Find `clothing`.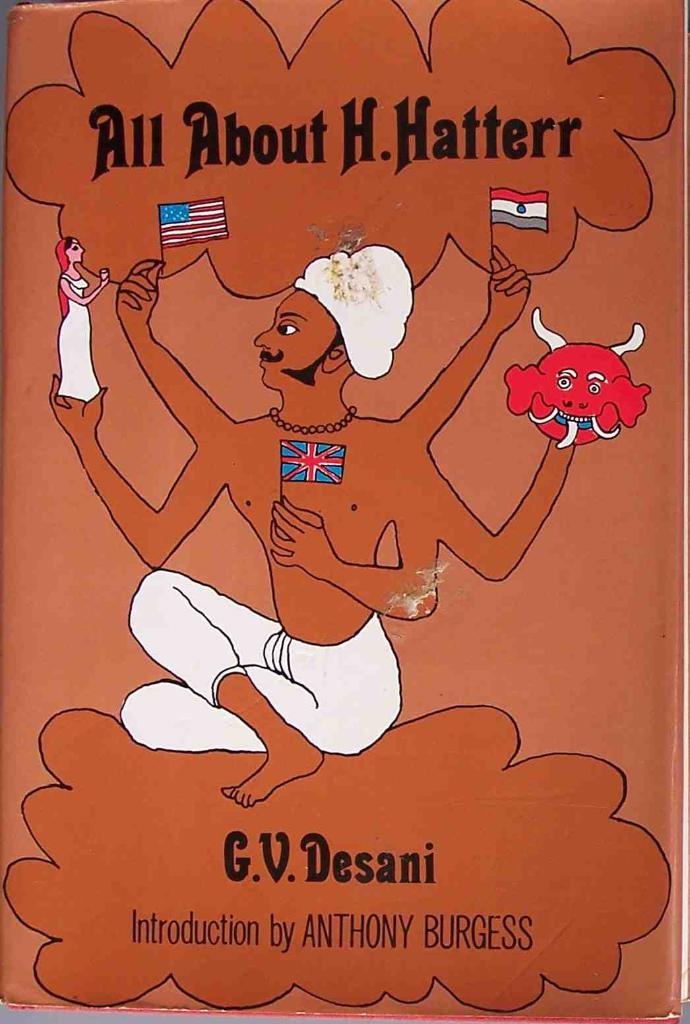
detection(113, 572, 398, 768).
